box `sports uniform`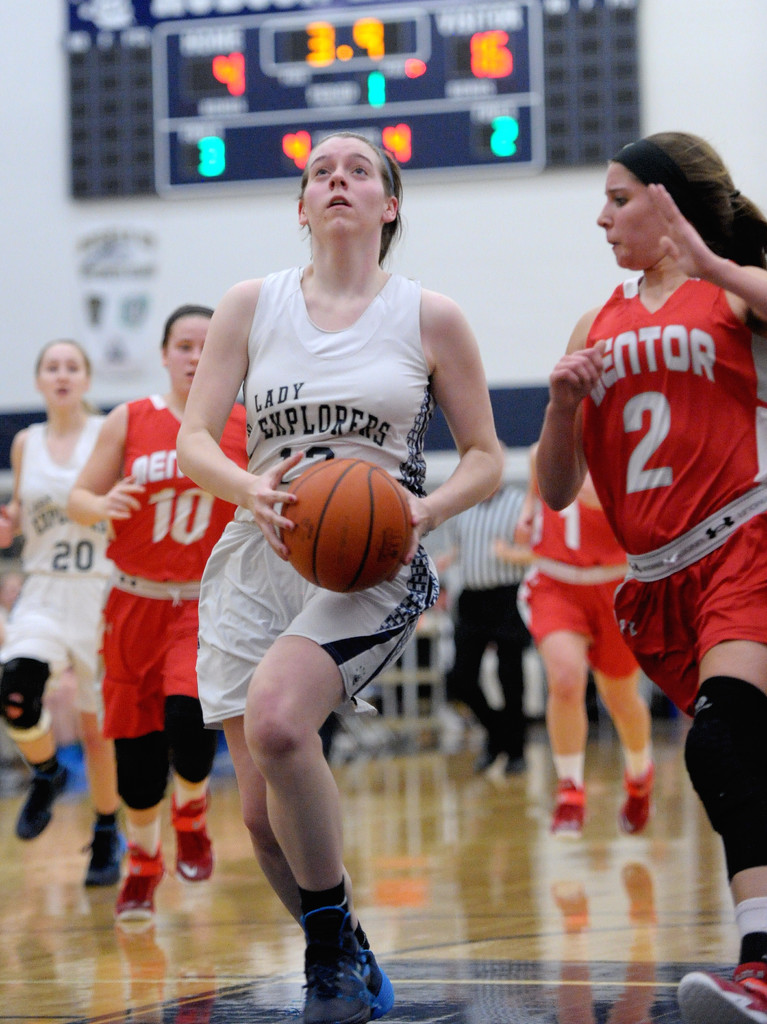
bbox=[199, 269, 440, 723]
